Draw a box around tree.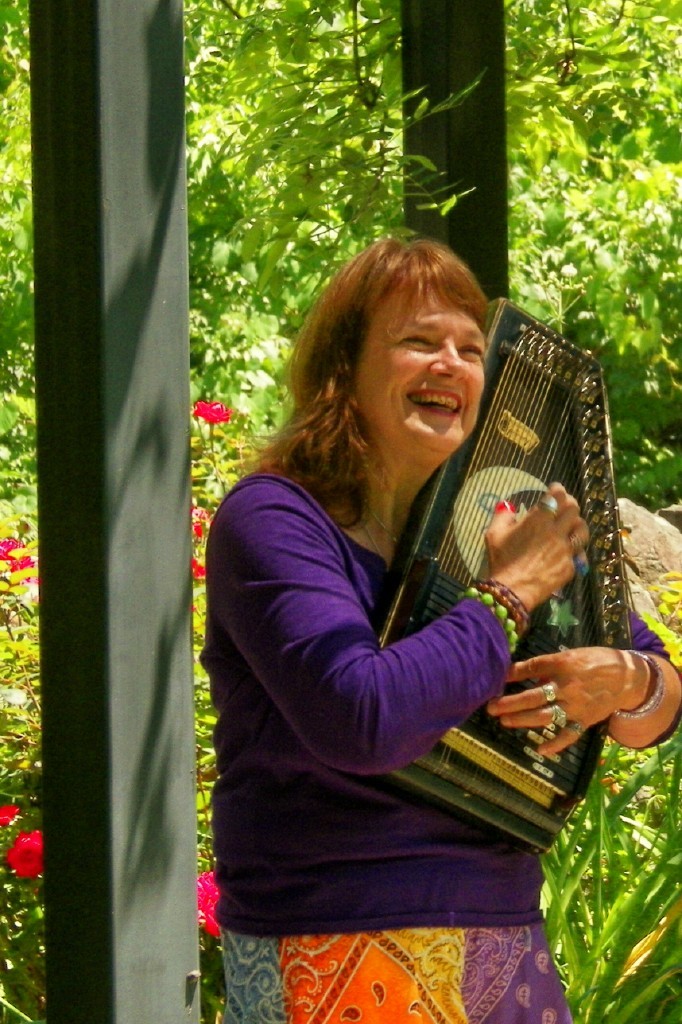
x1=0 y1=0 x2=681 y2=1023.
